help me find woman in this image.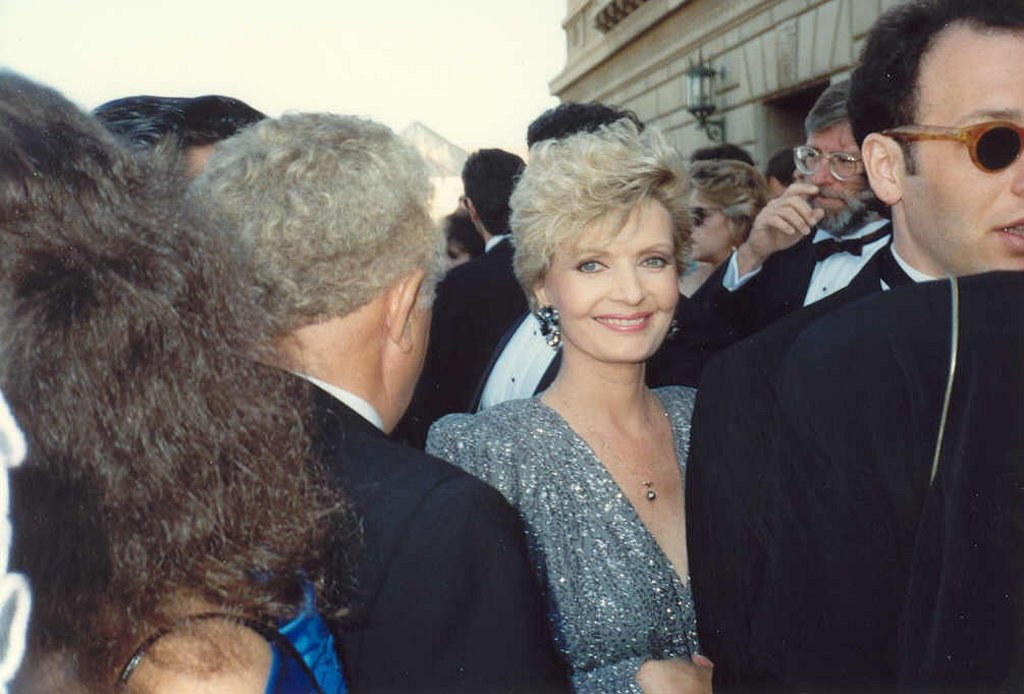
Found it: Rect(402, 84, 764, 693).
